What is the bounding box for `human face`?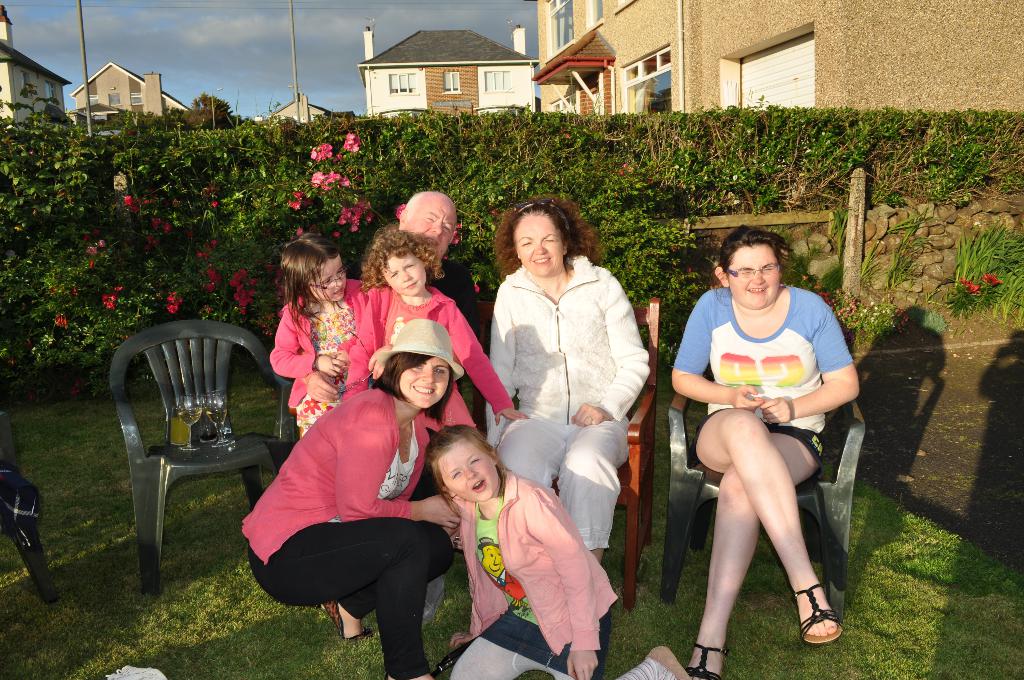
bbox(399, 355, 452, 405).
